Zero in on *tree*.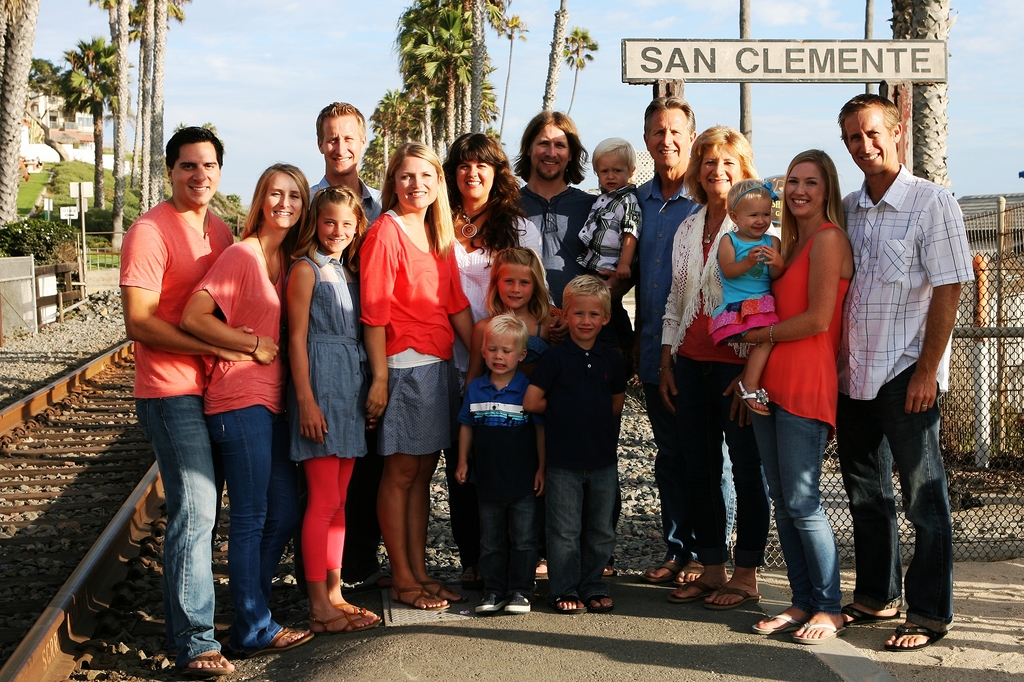
Zeroed in: (x1=356, y1=0, x2=593, y2=190).
